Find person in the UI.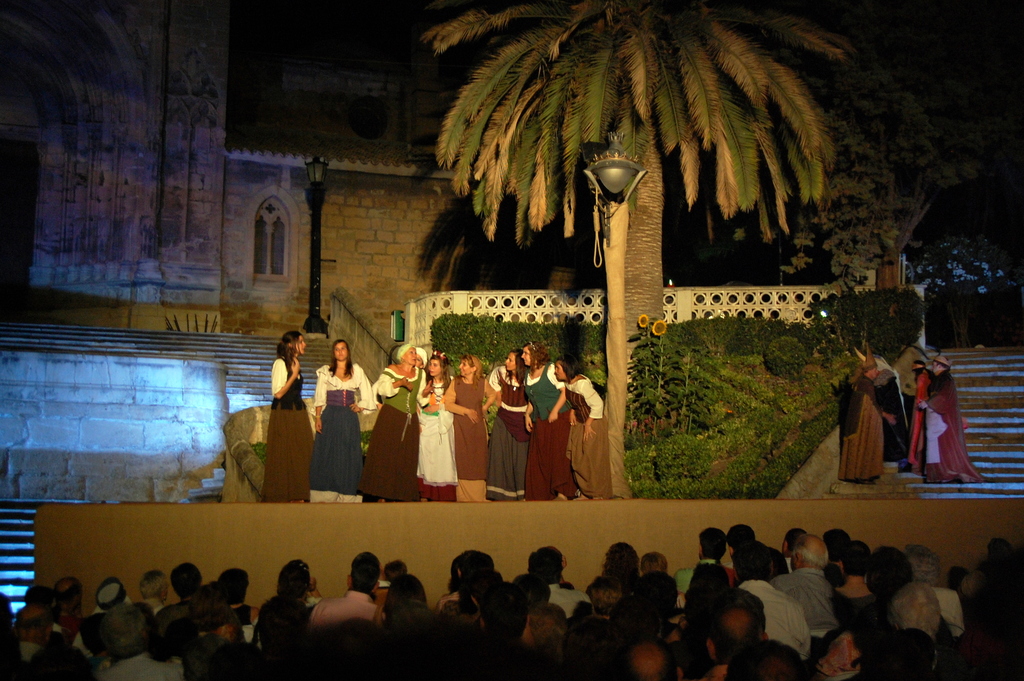
UI element at BBox(417, 351, 456, 502).
